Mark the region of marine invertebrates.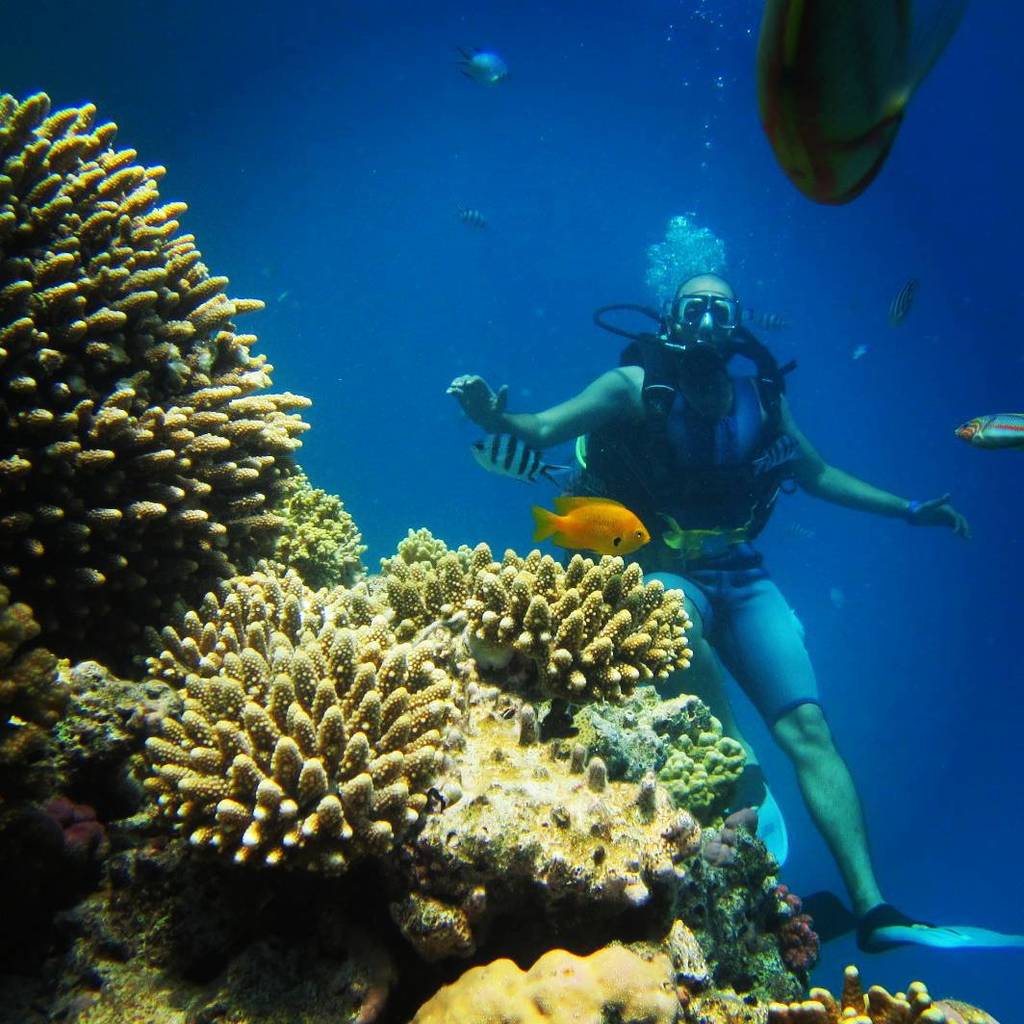
Region: (428, 671, 730, 938).
